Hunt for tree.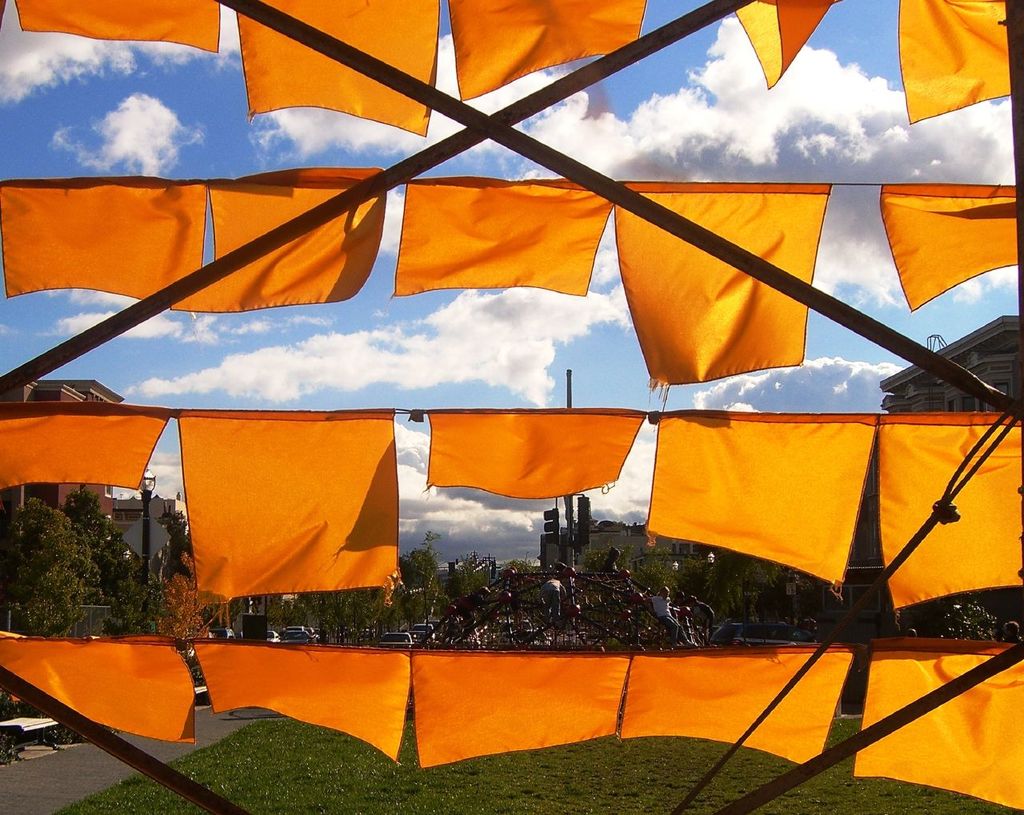
Hunted down at Rect(444, 552, 540, 636).
